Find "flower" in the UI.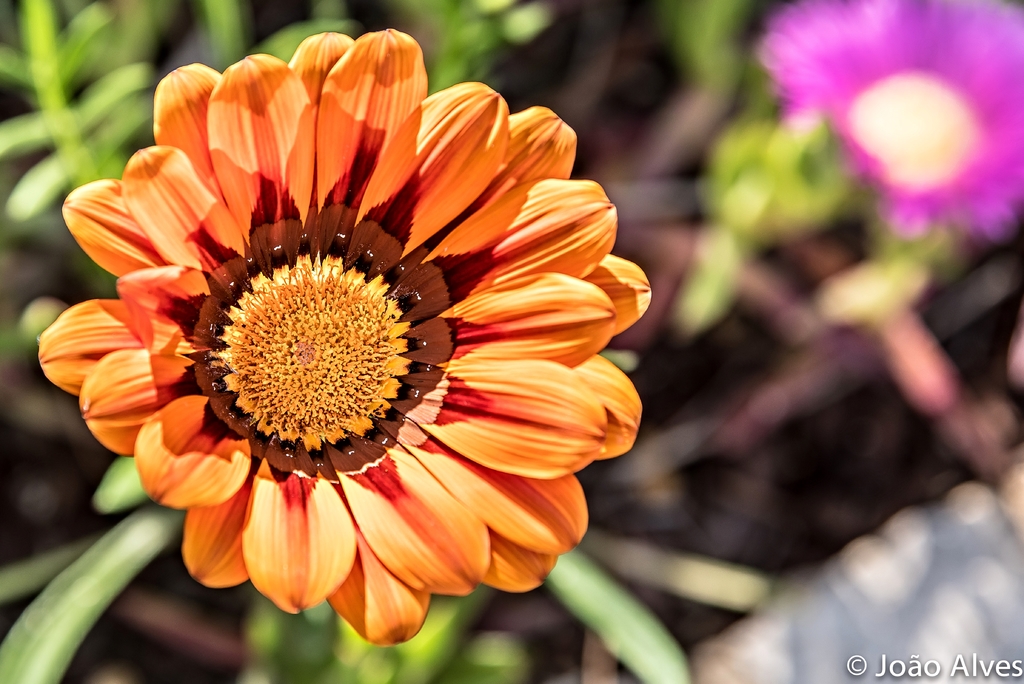
UI element at bbox=[24, 53, 648, 650].
